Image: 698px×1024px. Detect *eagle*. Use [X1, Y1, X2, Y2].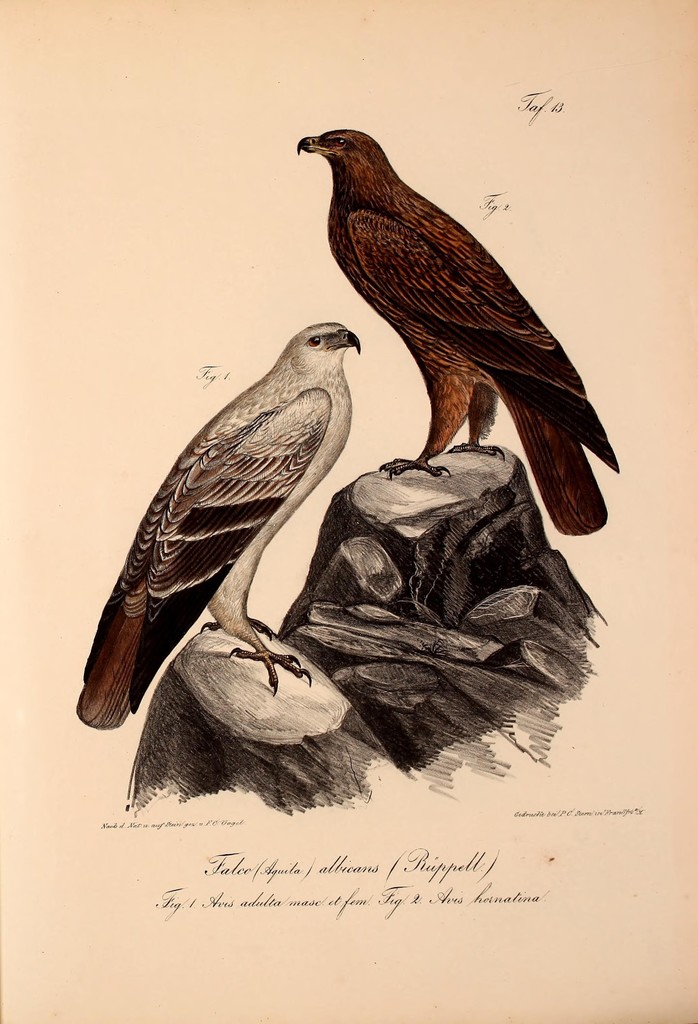
[289, 120, 621, 541].
